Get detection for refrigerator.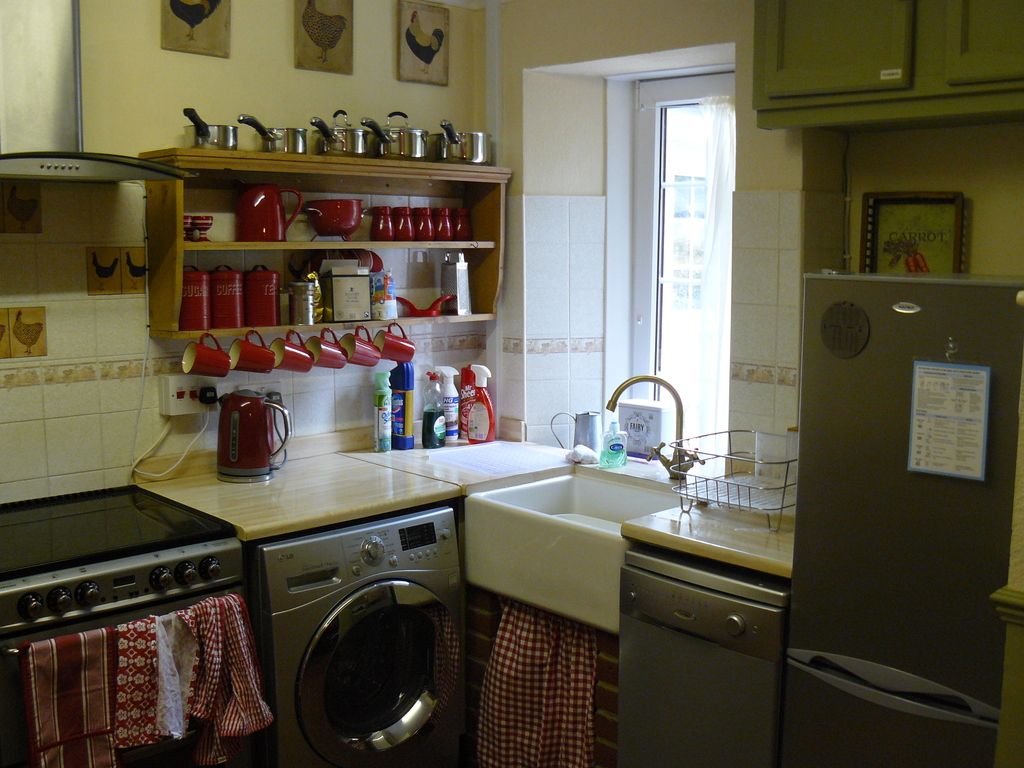
Detection: detection(775, 263, 1023, 767).
